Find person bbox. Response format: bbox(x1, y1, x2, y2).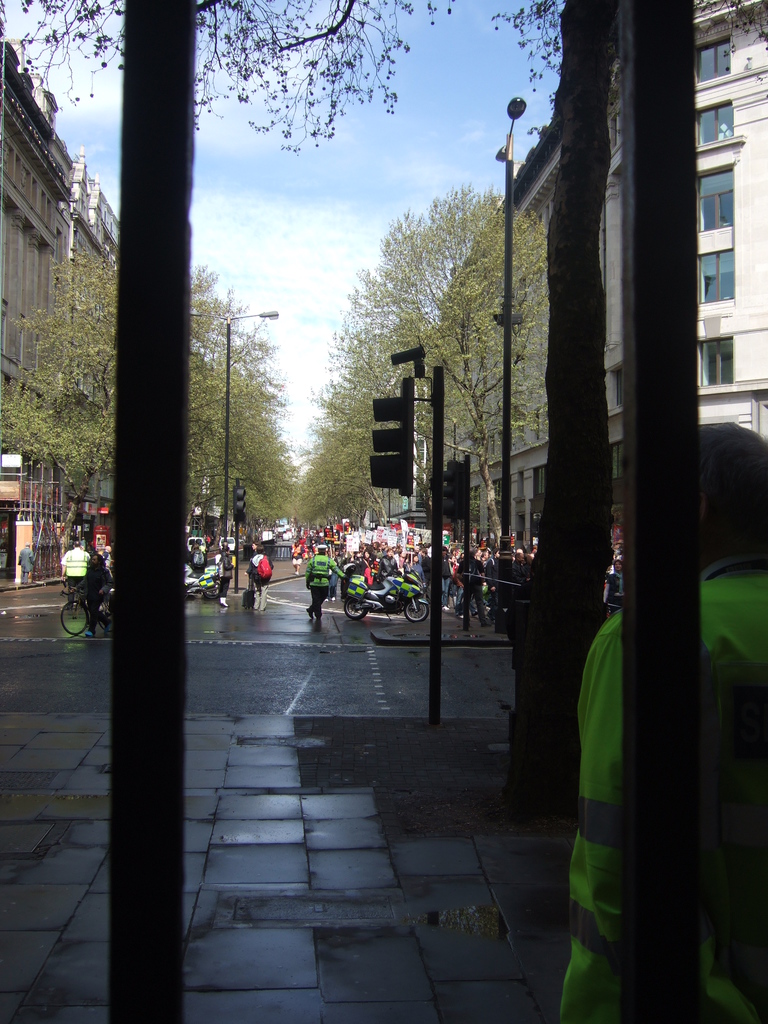
bbox(560, 421, 767, 1023).
